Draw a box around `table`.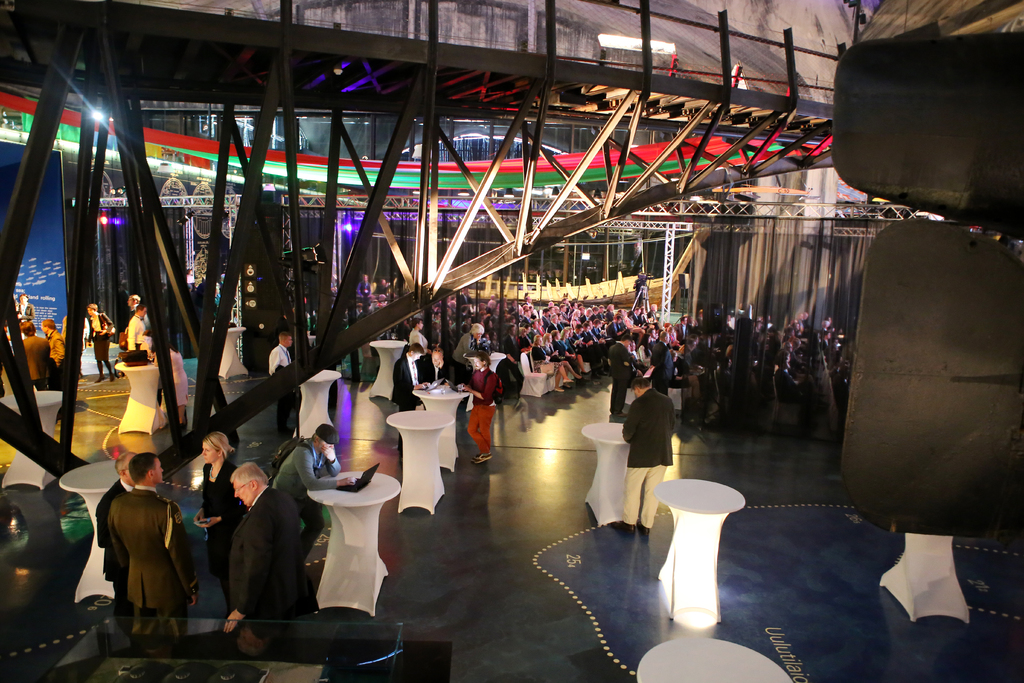
BBox(389, 411, 454, 508).
